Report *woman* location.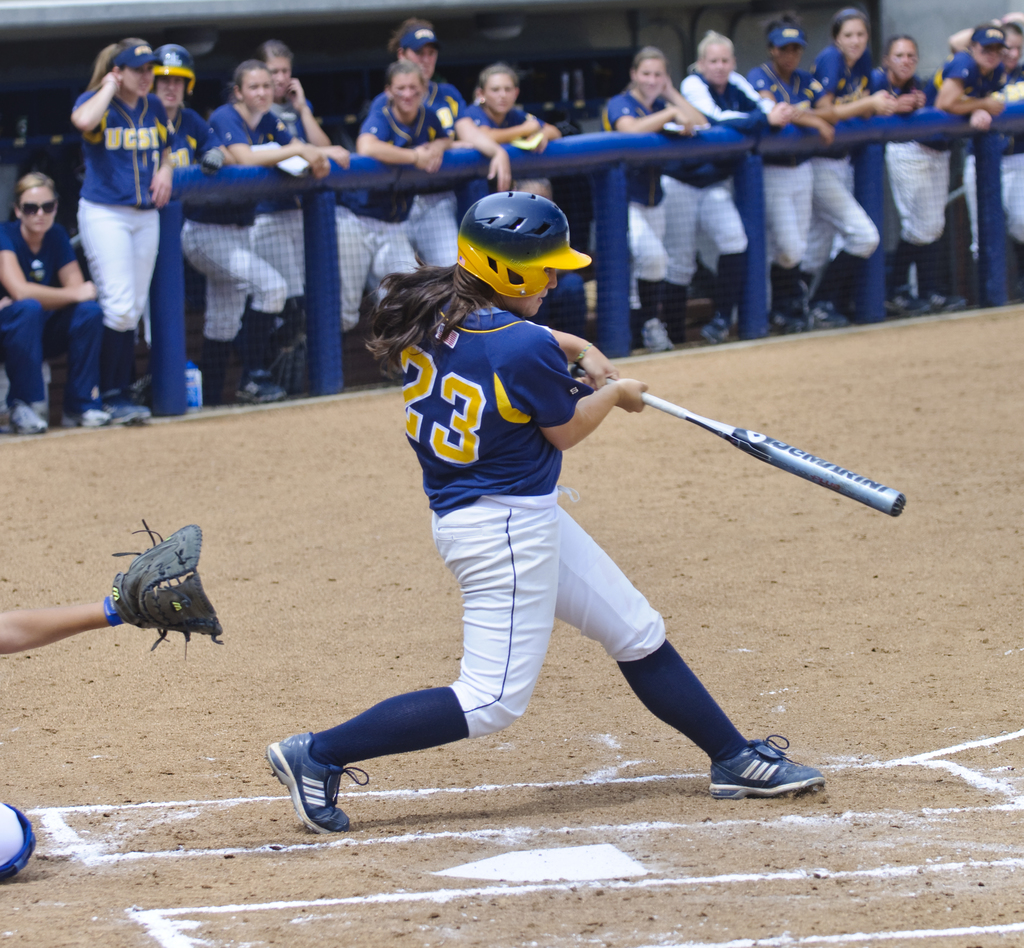
Report: locate(469, 67, 564, 195).
